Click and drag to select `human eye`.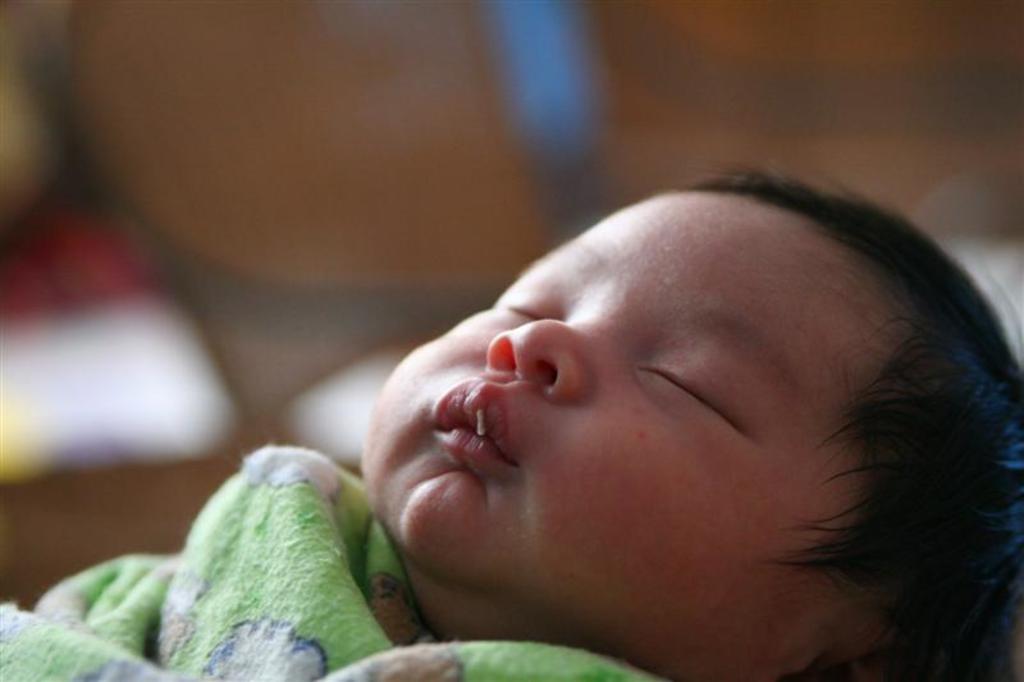
Selection: l=500, t=270, r=557, b=321.
